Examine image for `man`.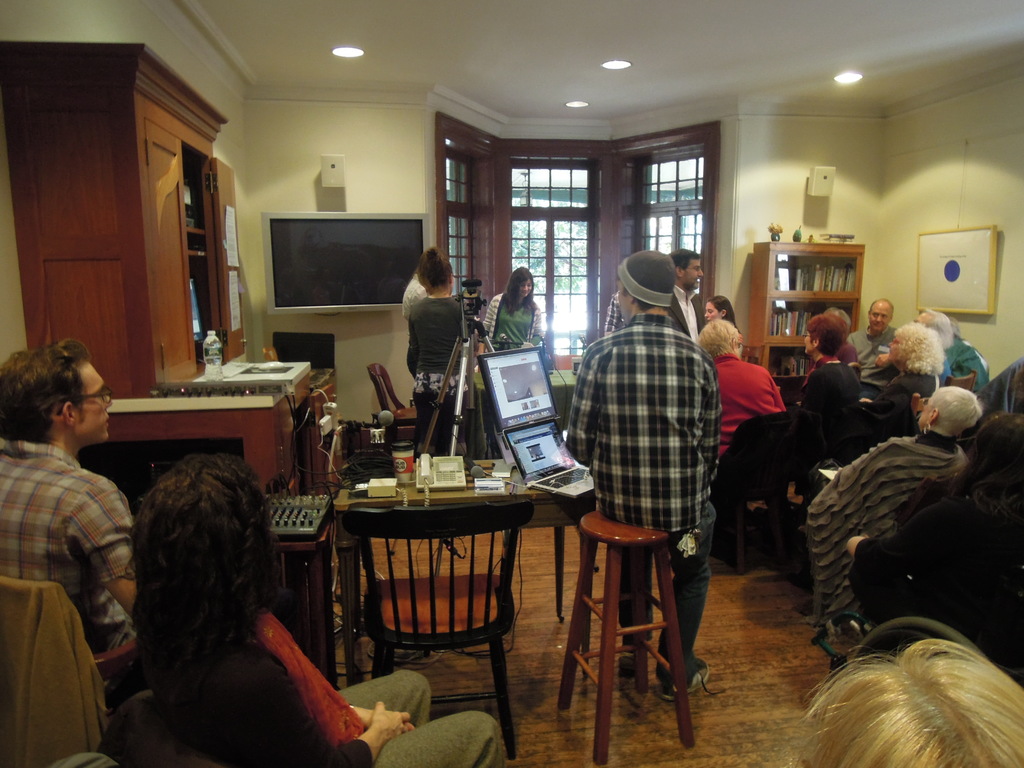
Examination result: [x1=821, y1=304, x2=858, y2=388].
